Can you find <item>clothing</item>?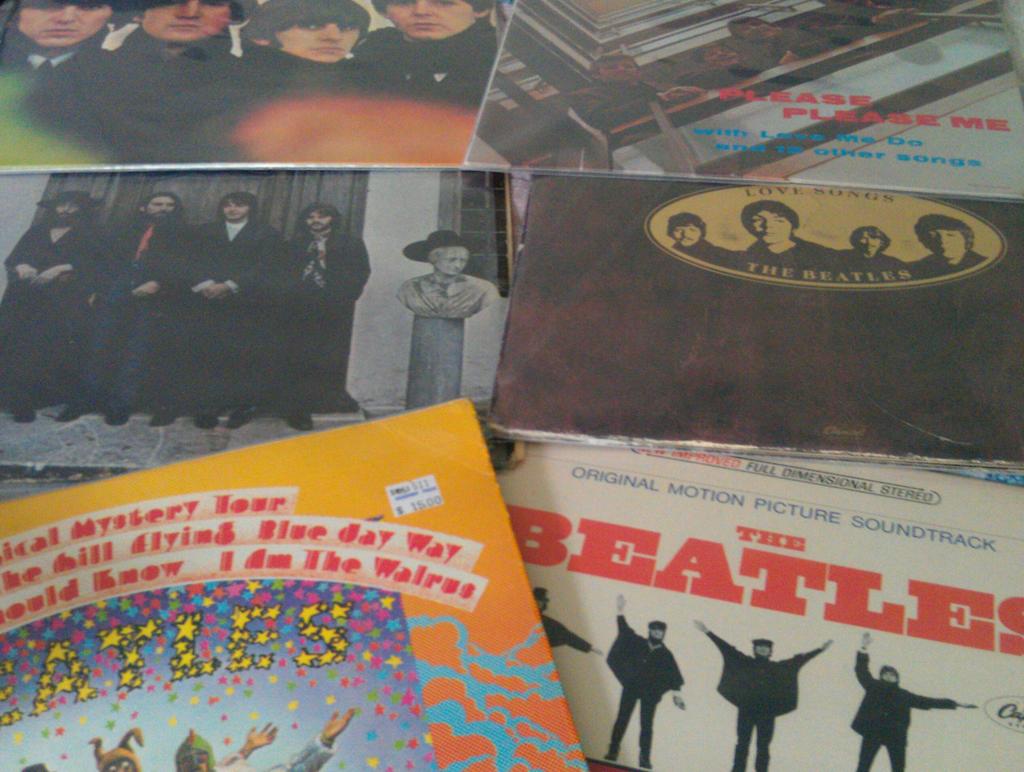
Yes, bounding box: l=269, t=226, r=380, b=396.
